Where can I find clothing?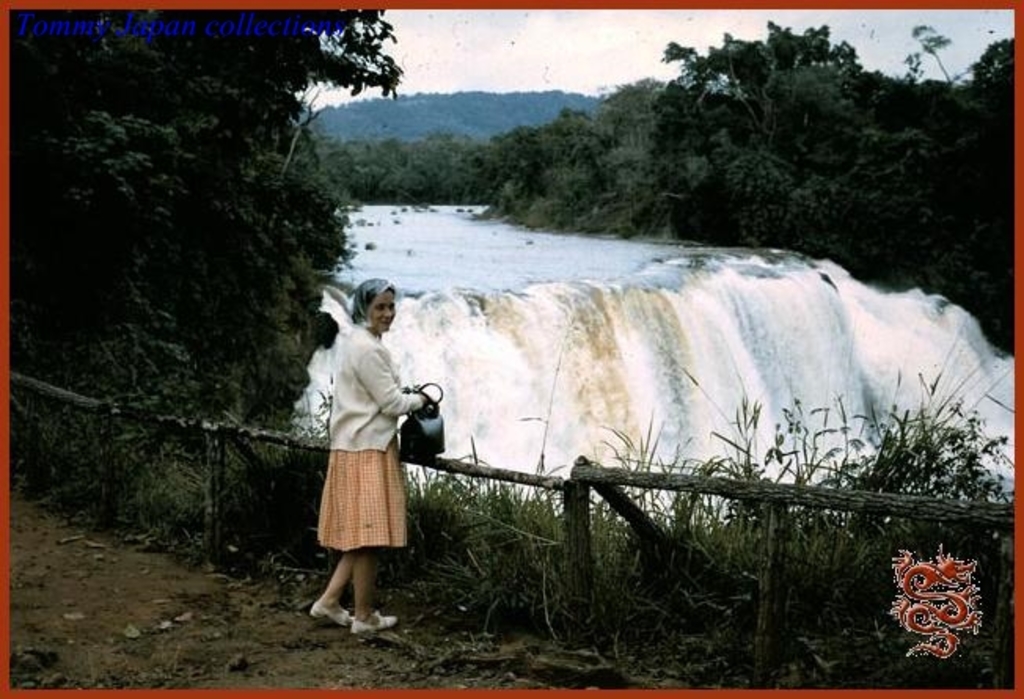
You can find it at bbox=(303, 311, 429, 587).
